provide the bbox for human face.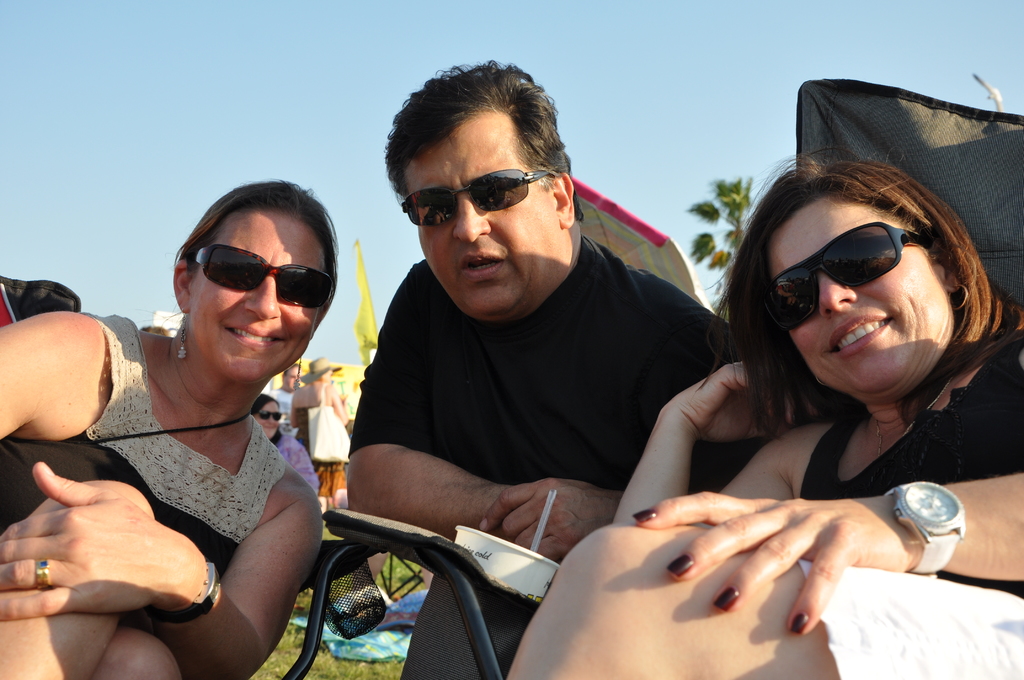
<region>761, 203, 947, 394</region>.
